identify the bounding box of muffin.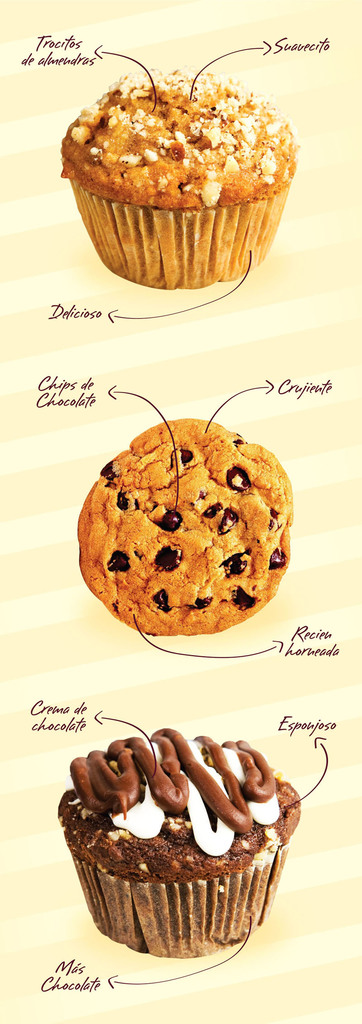
<box>75,415,294,637</box>.
